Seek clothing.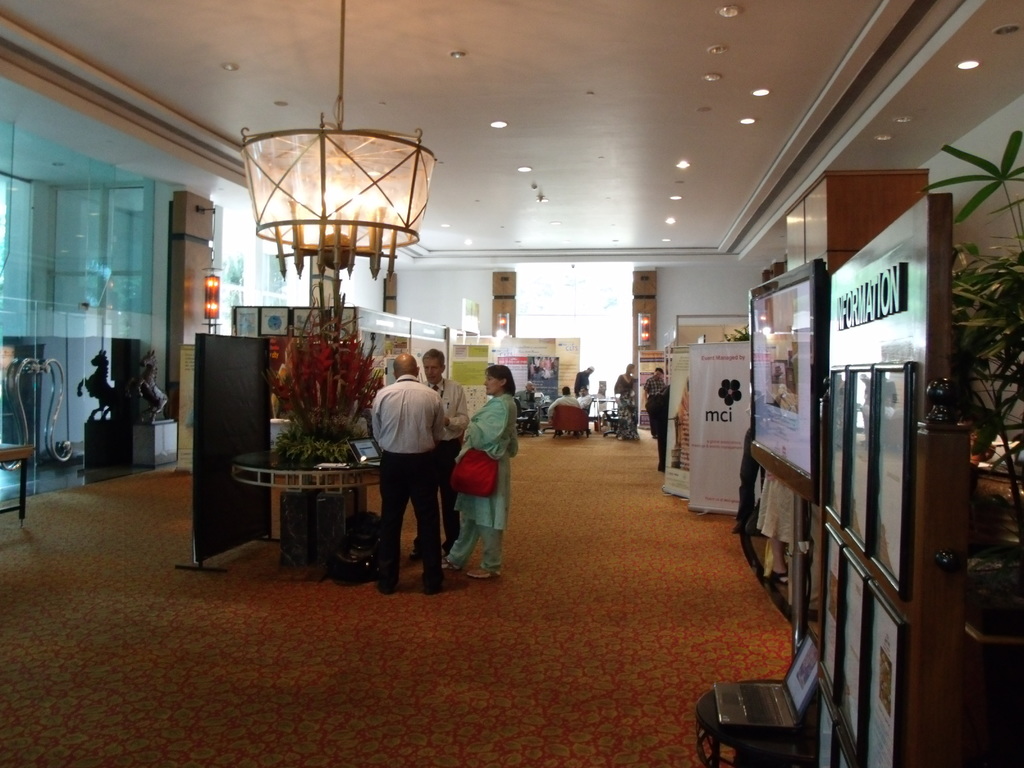
select_region(614, 371, 634, 441).
